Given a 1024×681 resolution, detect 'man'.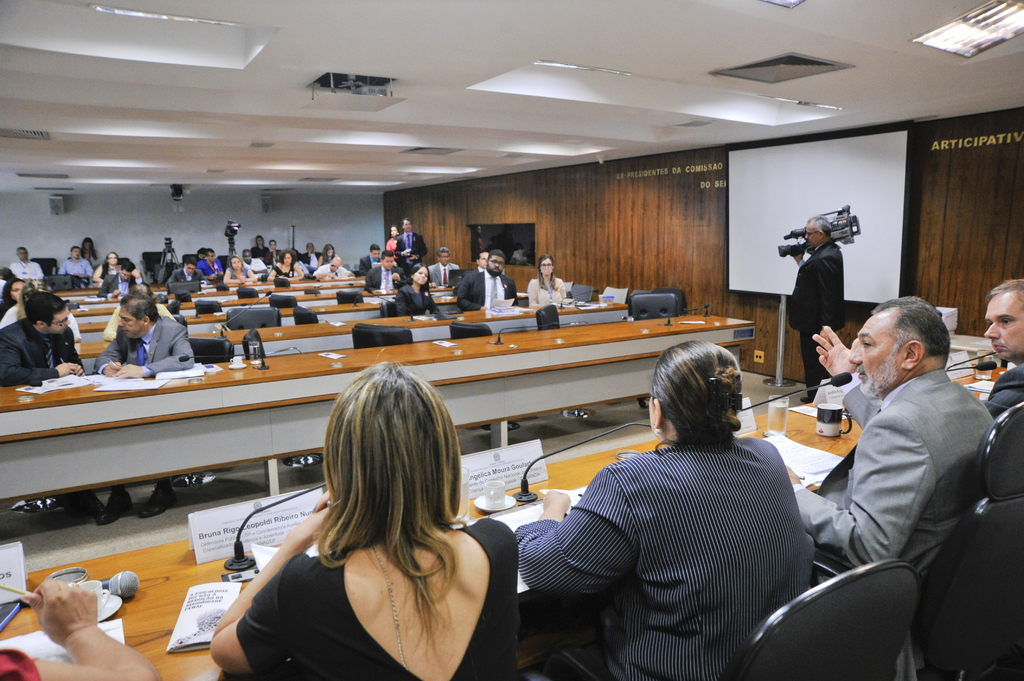
<region>57, 246, 92, 281</region>.
